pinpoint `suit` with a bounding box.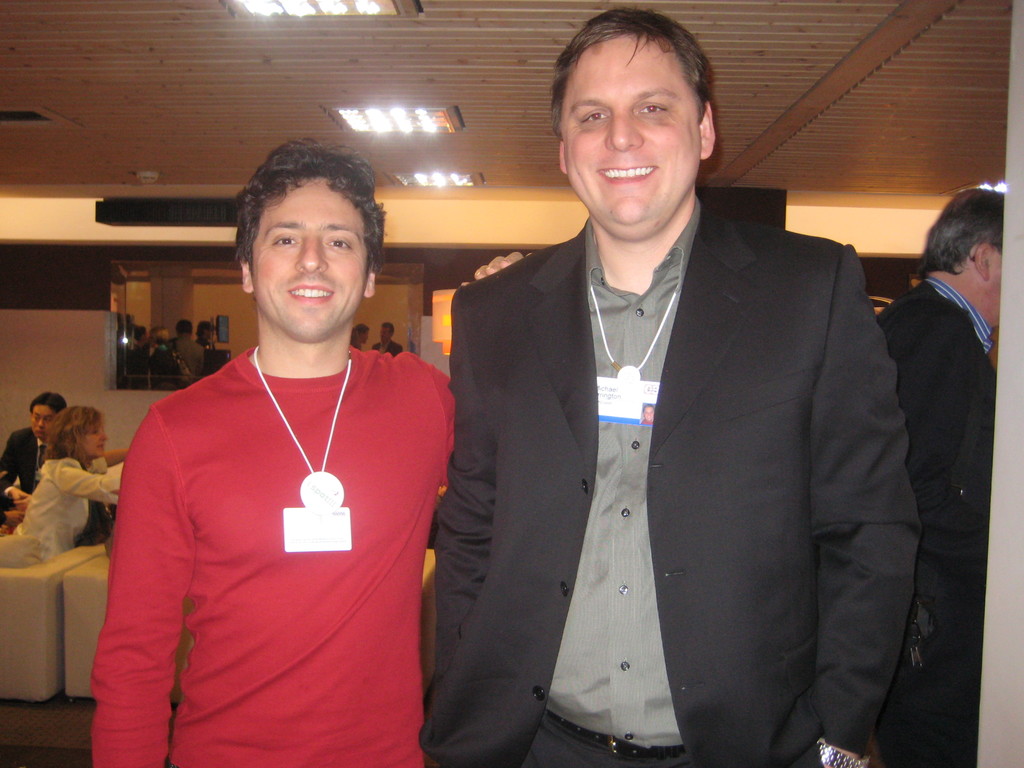
x1=0 y1=426 x2=52 y2=519.
